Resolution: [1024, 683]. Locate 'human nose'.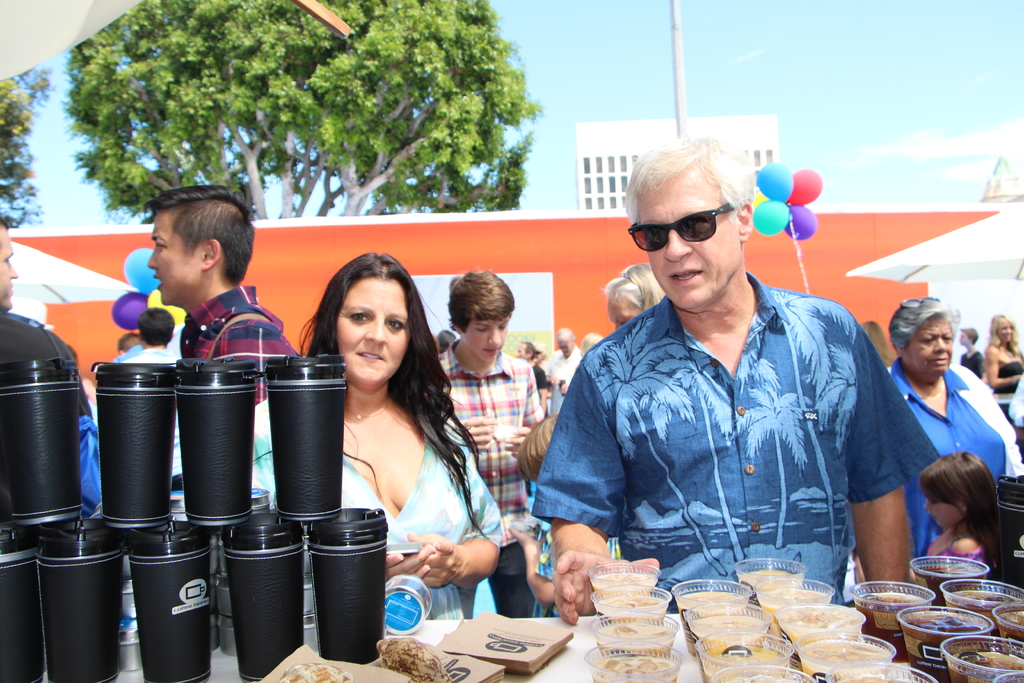
[366,317,388,341].
